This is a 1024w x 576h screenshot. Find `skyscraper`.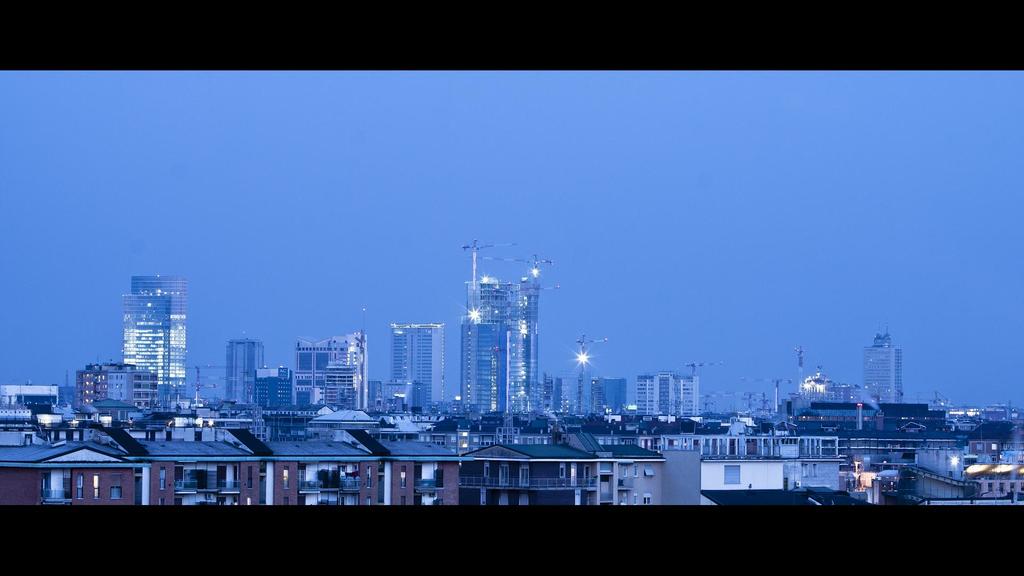
Bounding box: Rect(100, 261, 189, 420).
